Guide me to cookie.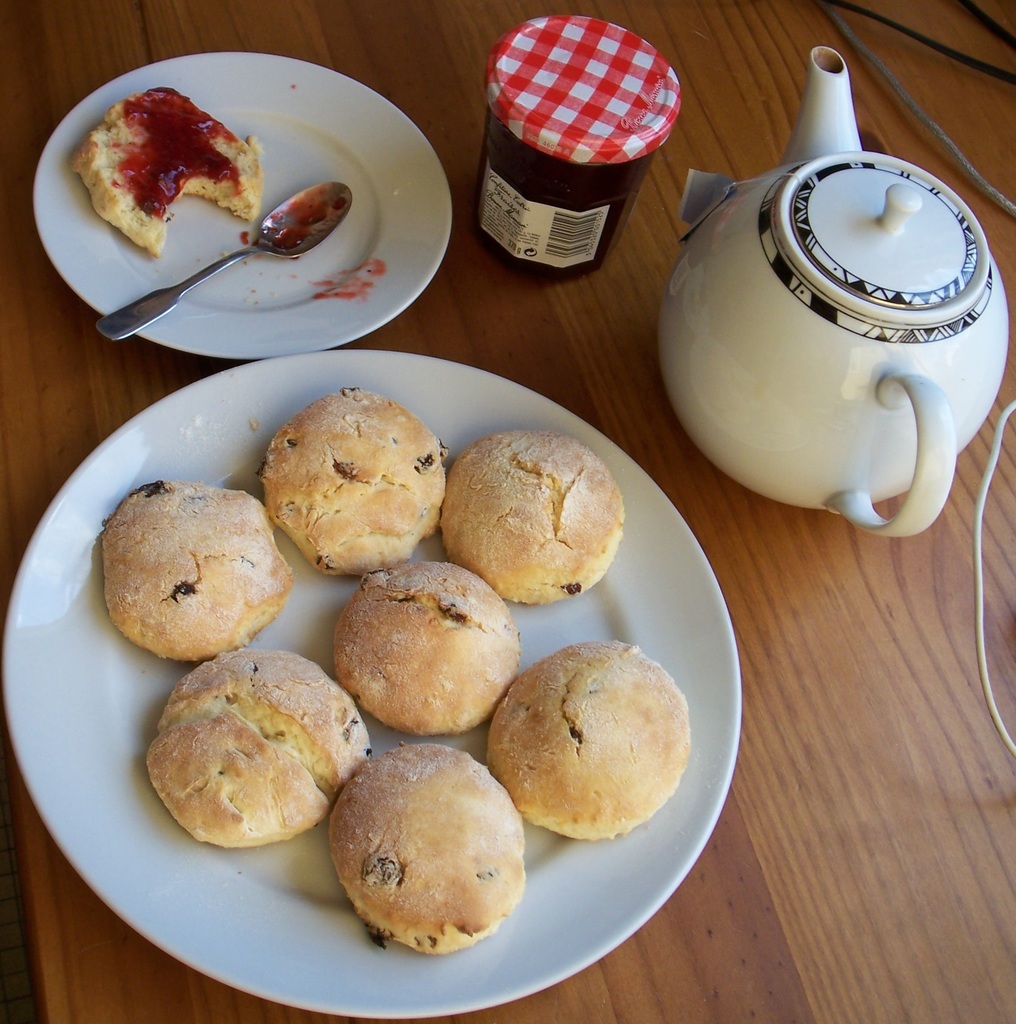
Guidance: [x1=96, y1=475, x2=293, y2=662].
